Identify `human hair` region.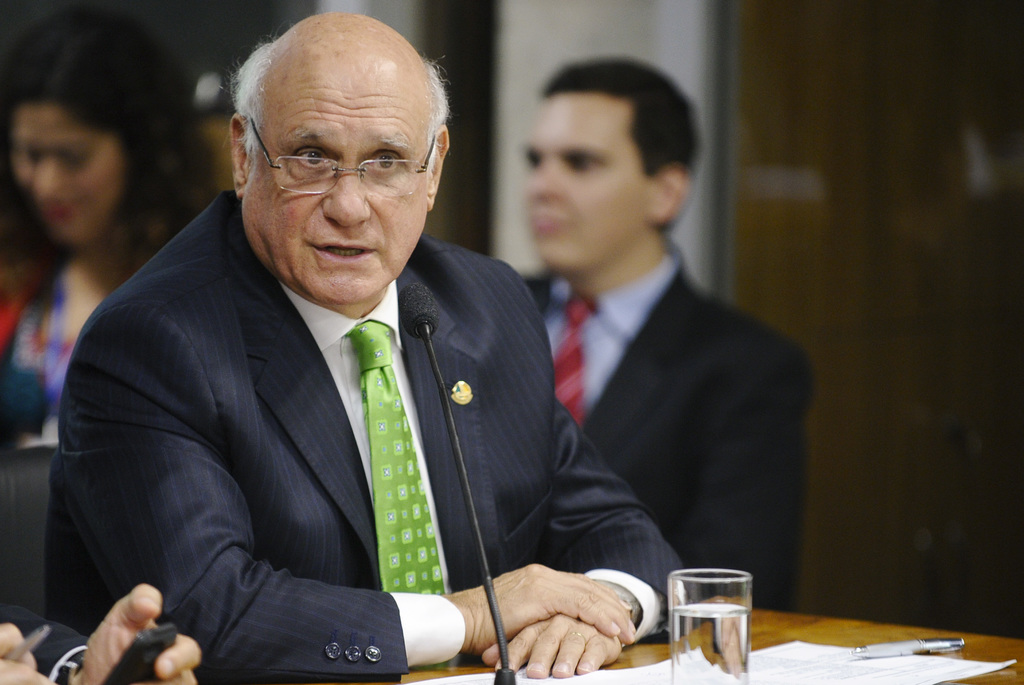
Region: box(225, 26, 452, 169).
